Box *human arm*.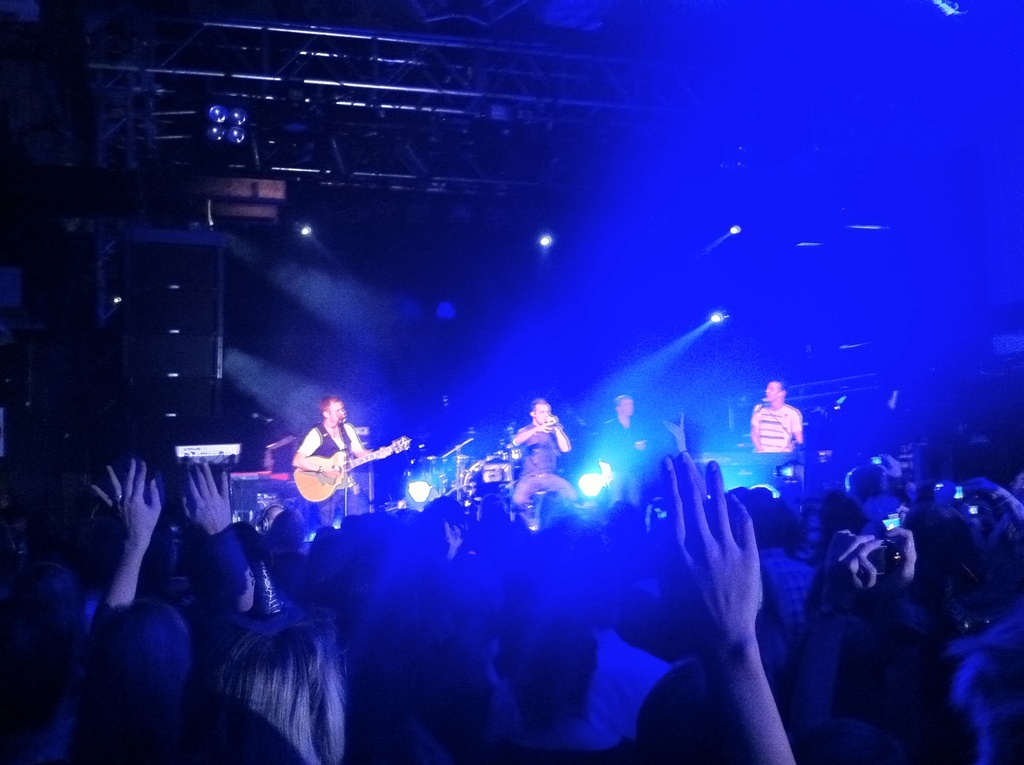
{"left": 548, "top": 419, "right": 569, "bottom": 456}.
